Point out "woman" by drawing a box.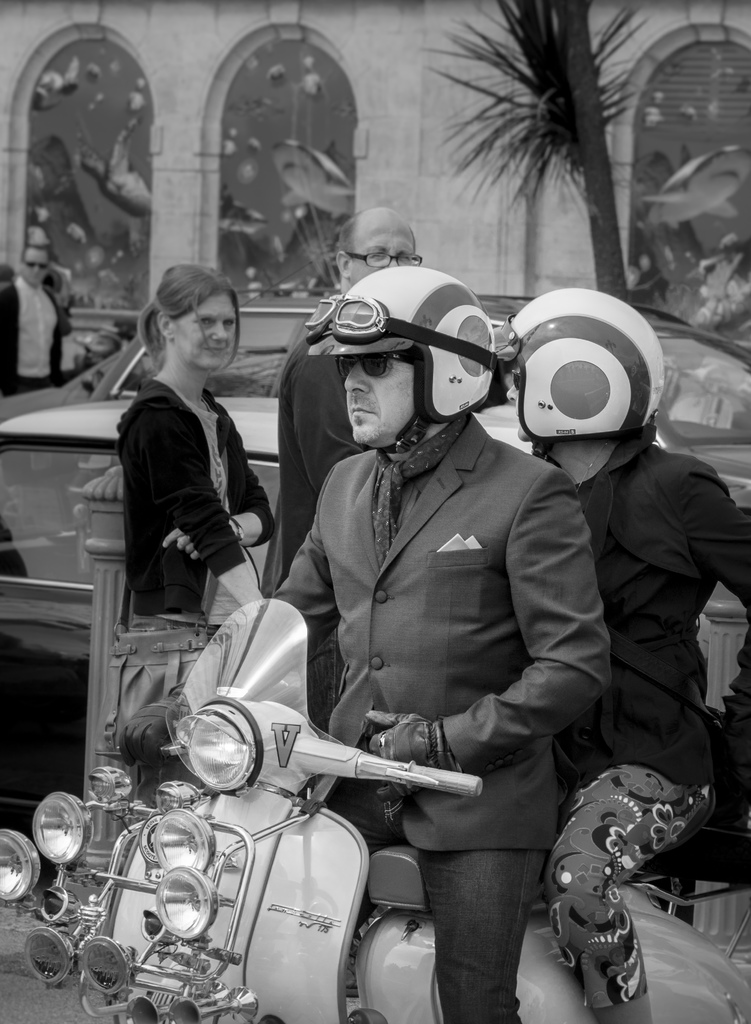
bbox=[113, 241, 321, 720].
